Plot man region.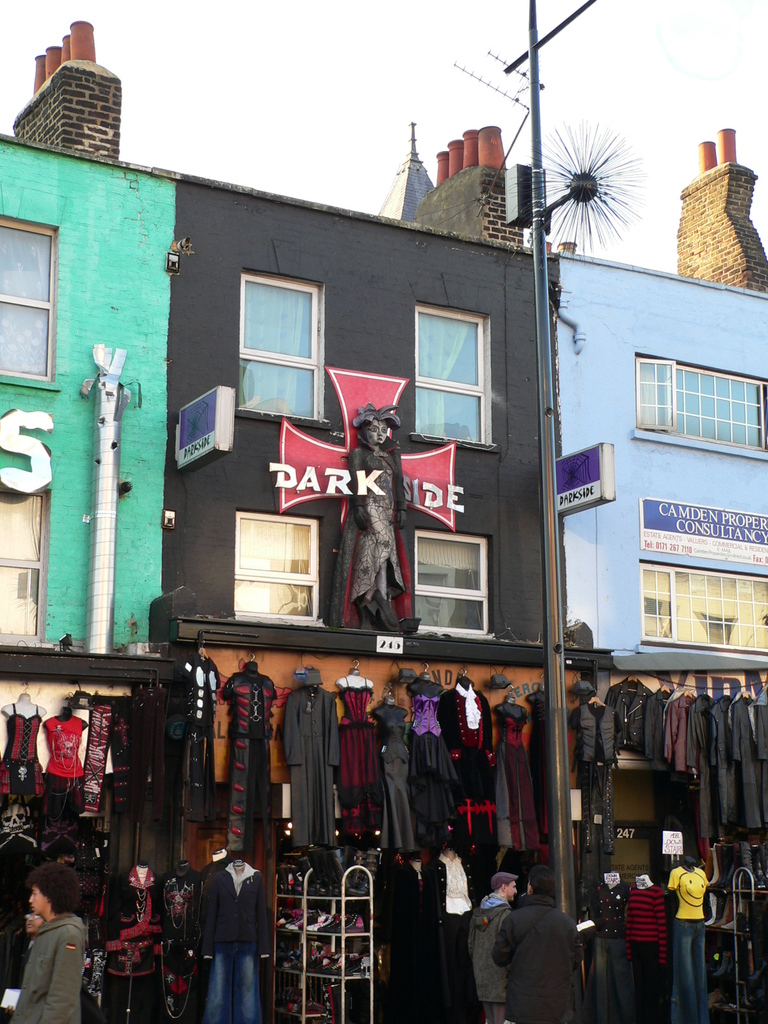
Plotted at (left=481, top=863, right=596, bottom=1016).
